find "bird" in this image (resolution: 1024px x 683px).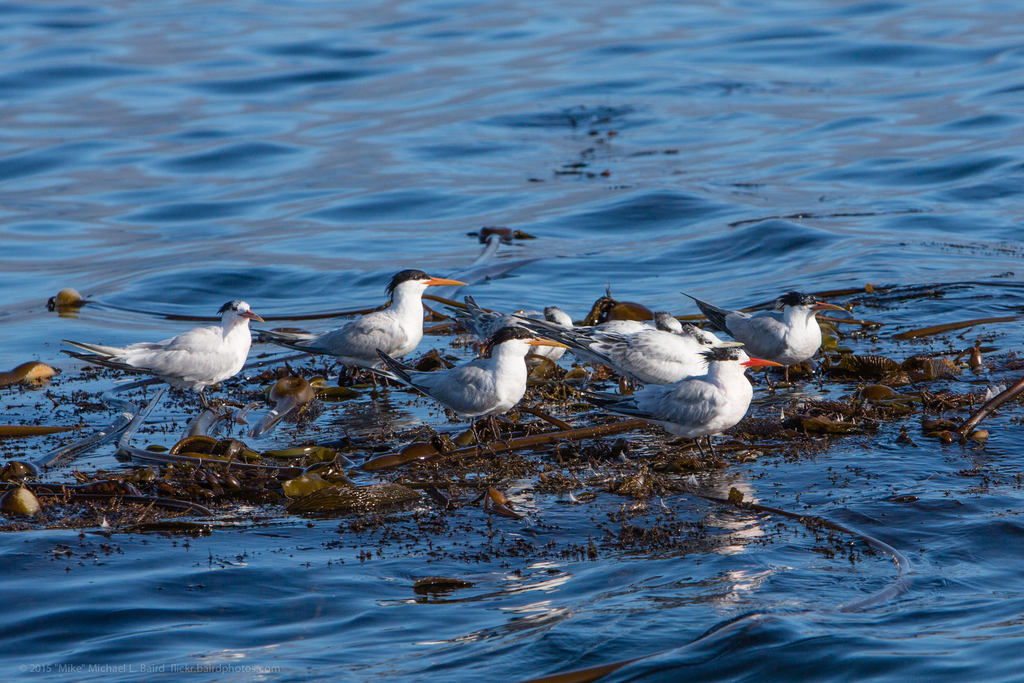
[left=264, top=267, right=468, bottom=389].
